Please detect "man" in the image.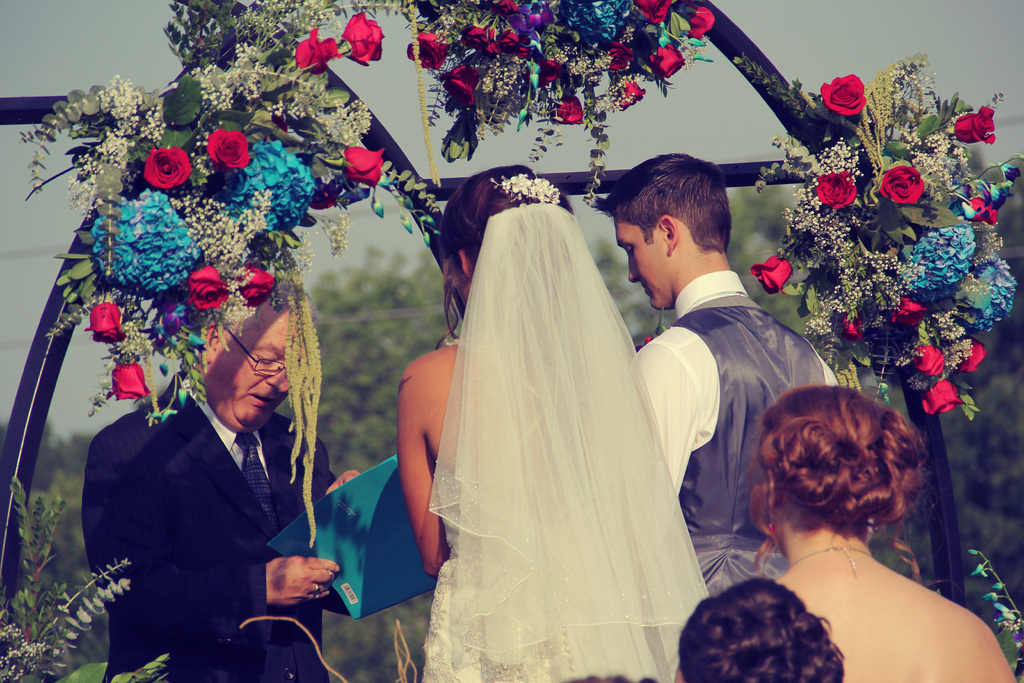
select_region(605, 183, 848, 542).
